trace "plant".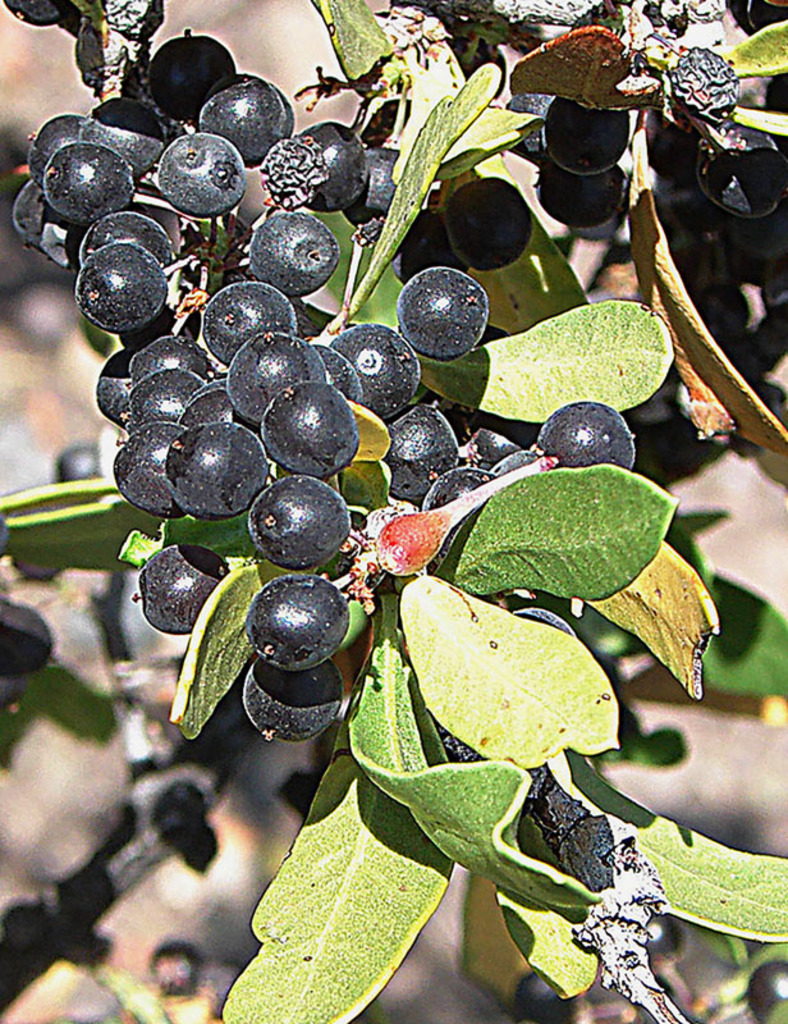
Traced to [0,0,787,1023].
